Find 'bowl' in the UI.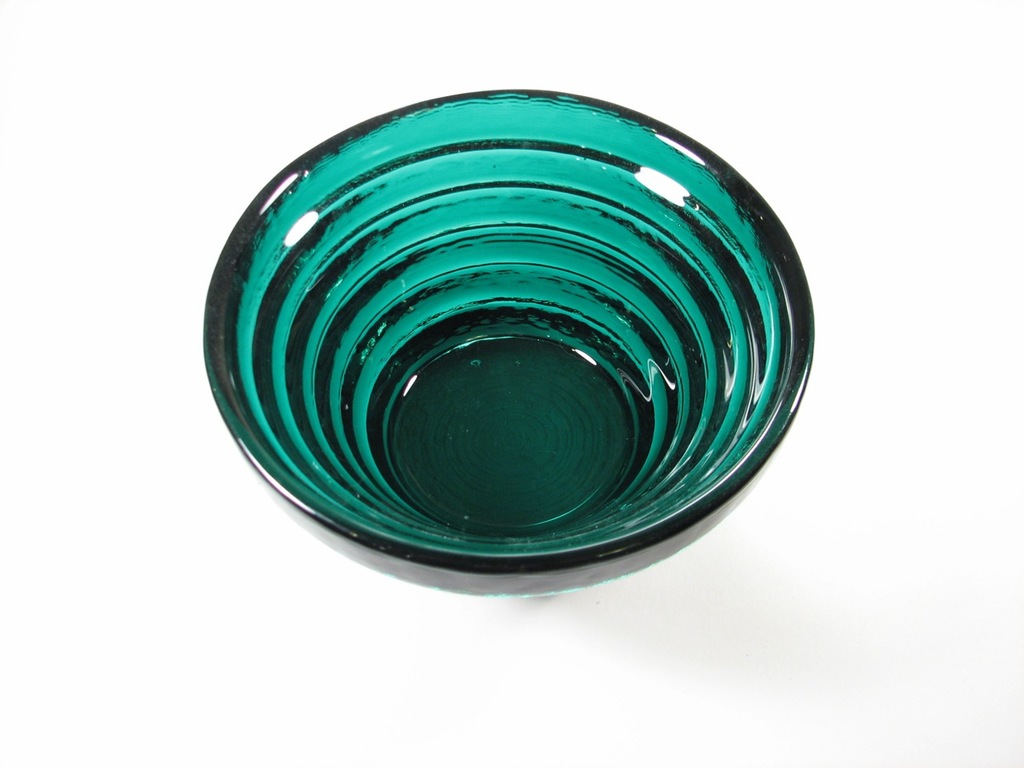
UI element at select_region(188, 119, 806, 627).
